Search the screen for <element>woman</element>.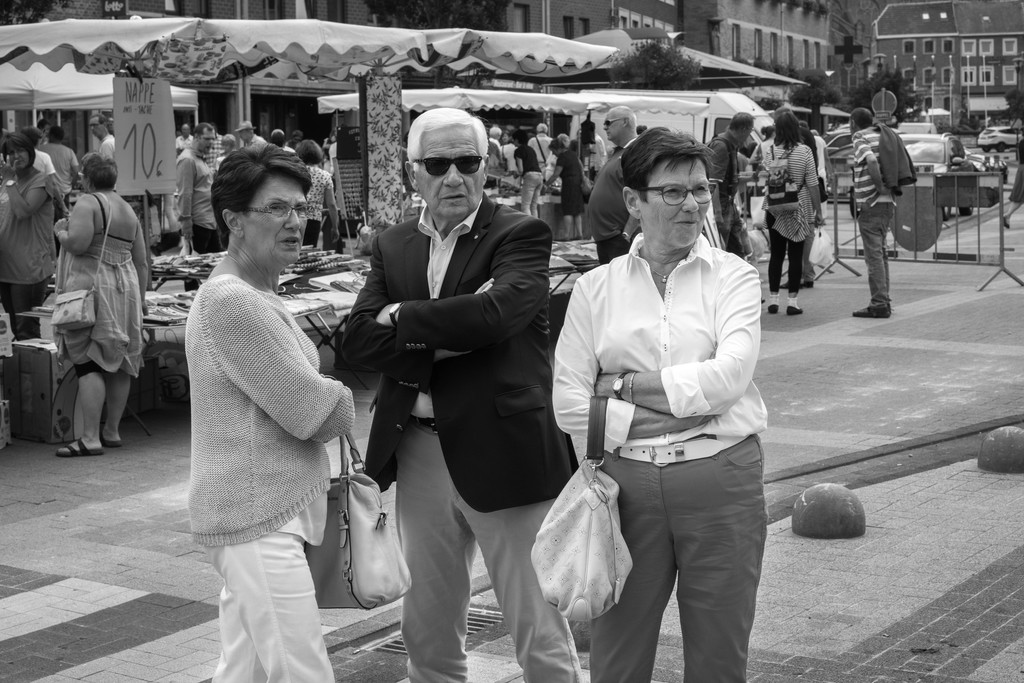
Found at [764, 110, 824, 312].
